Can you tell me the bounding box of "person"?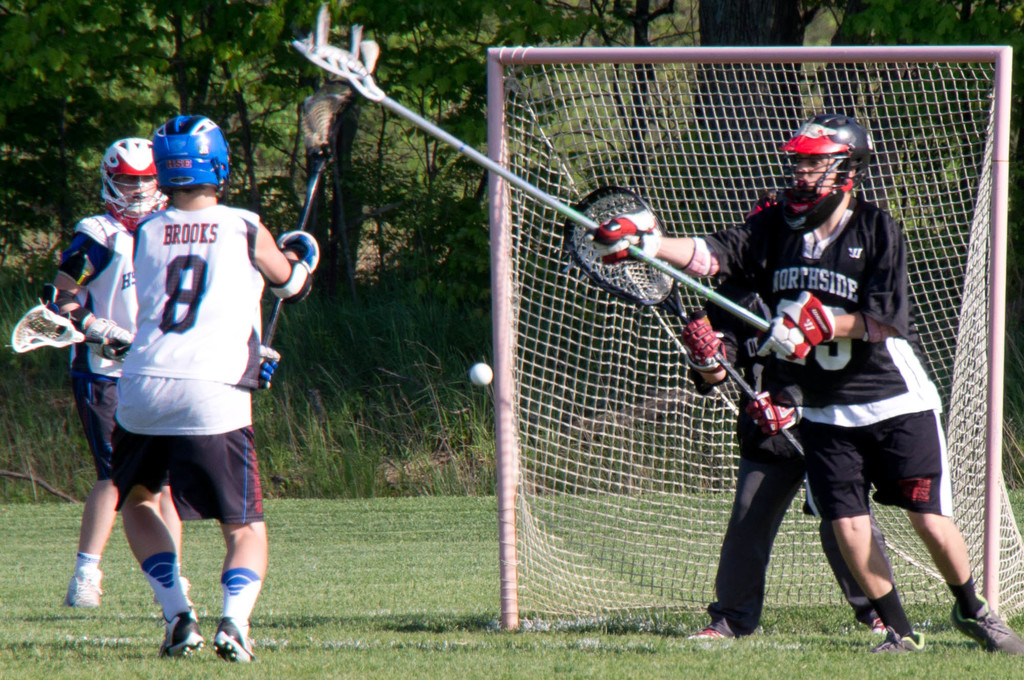
<bbox>109, 117, 314, 662</bbox>.
